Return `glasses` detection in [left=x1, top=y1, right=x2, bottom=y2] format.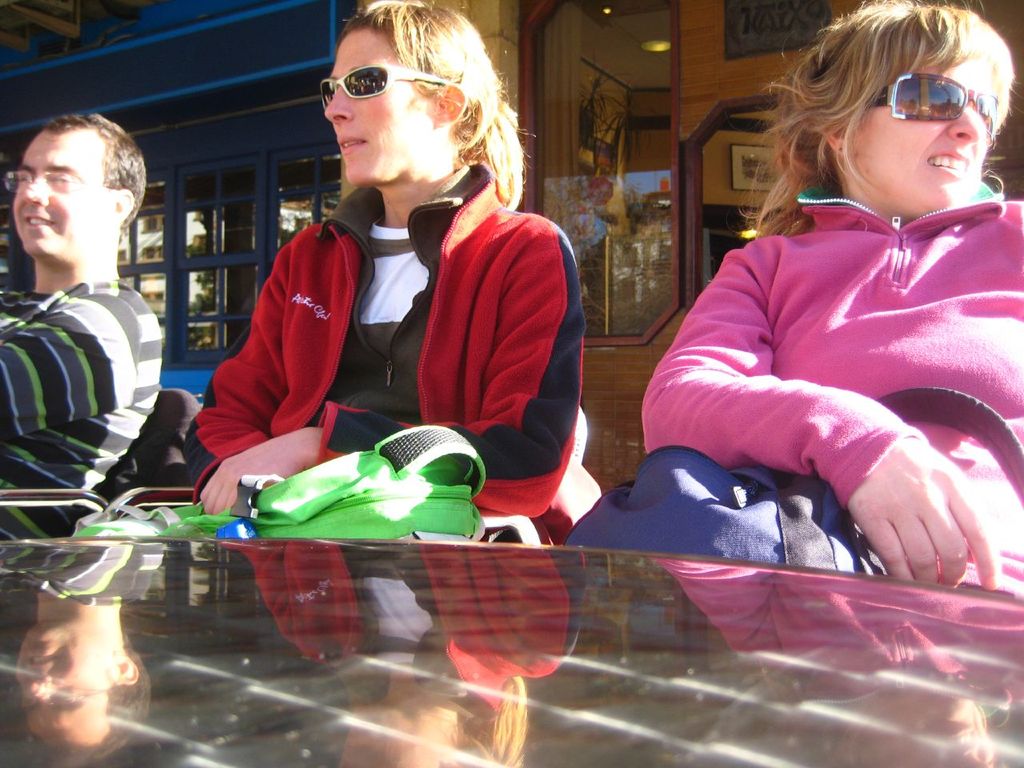
[left=305, top=55, right=455, bottom=106].
